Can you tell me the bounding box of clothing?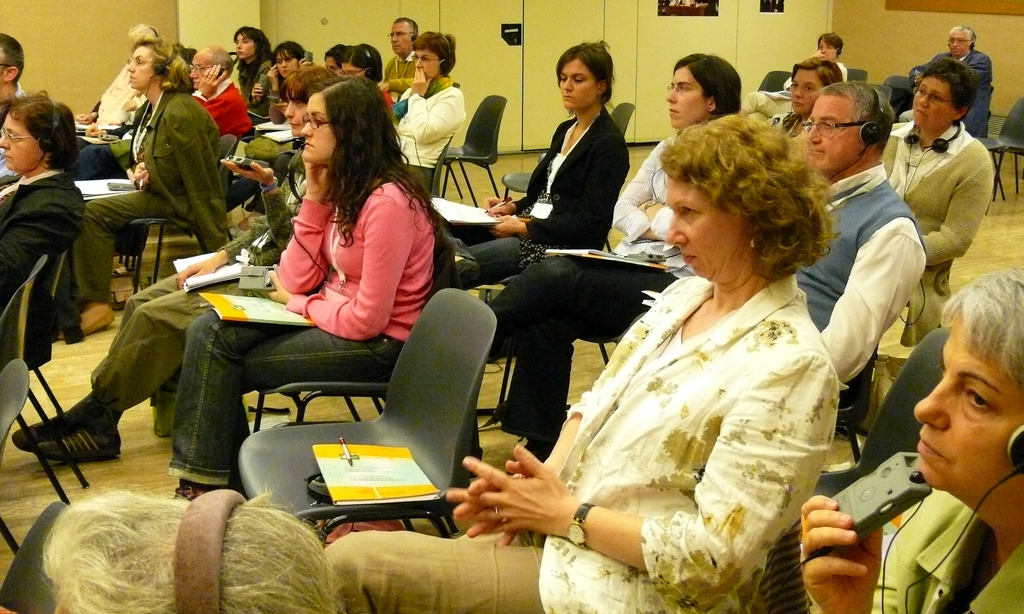
[x1=787, y1=158, x2=914, y2=439].
